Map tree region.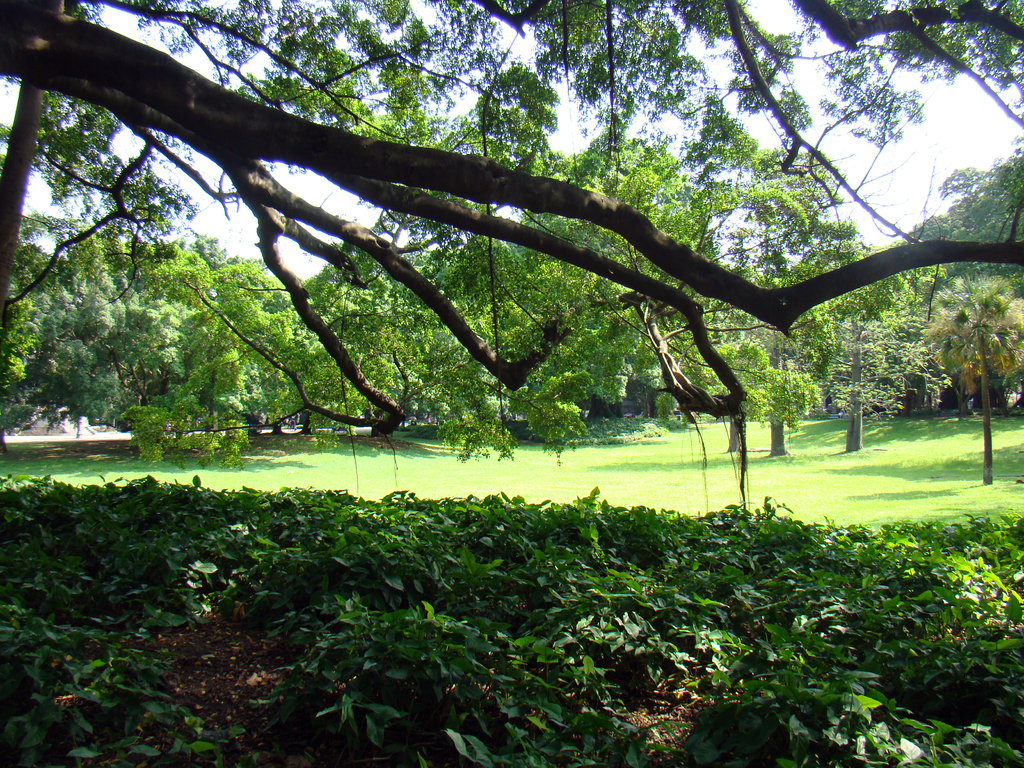
Mapped to left=808, top=297, right=932, bottom=446.
